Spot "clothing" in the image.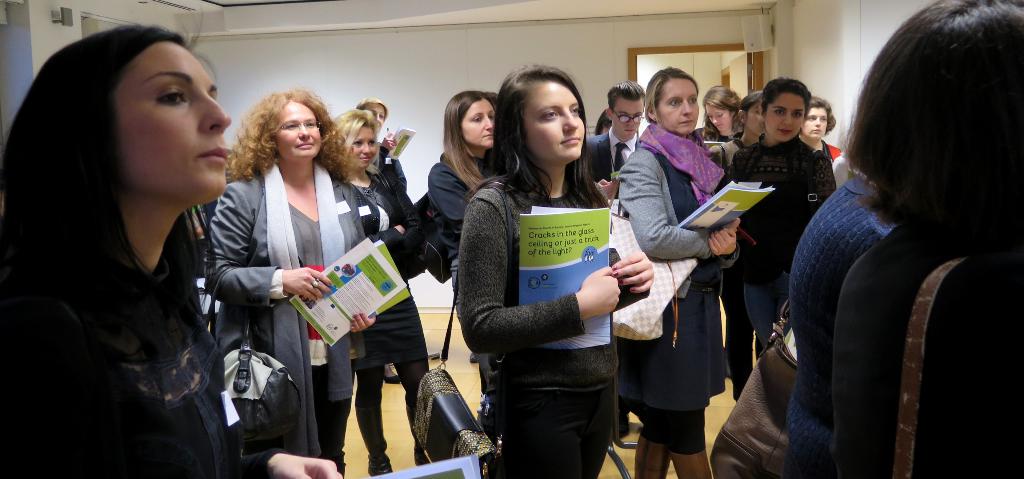
"clothing" found at <box>376,137,408,182</box>.
